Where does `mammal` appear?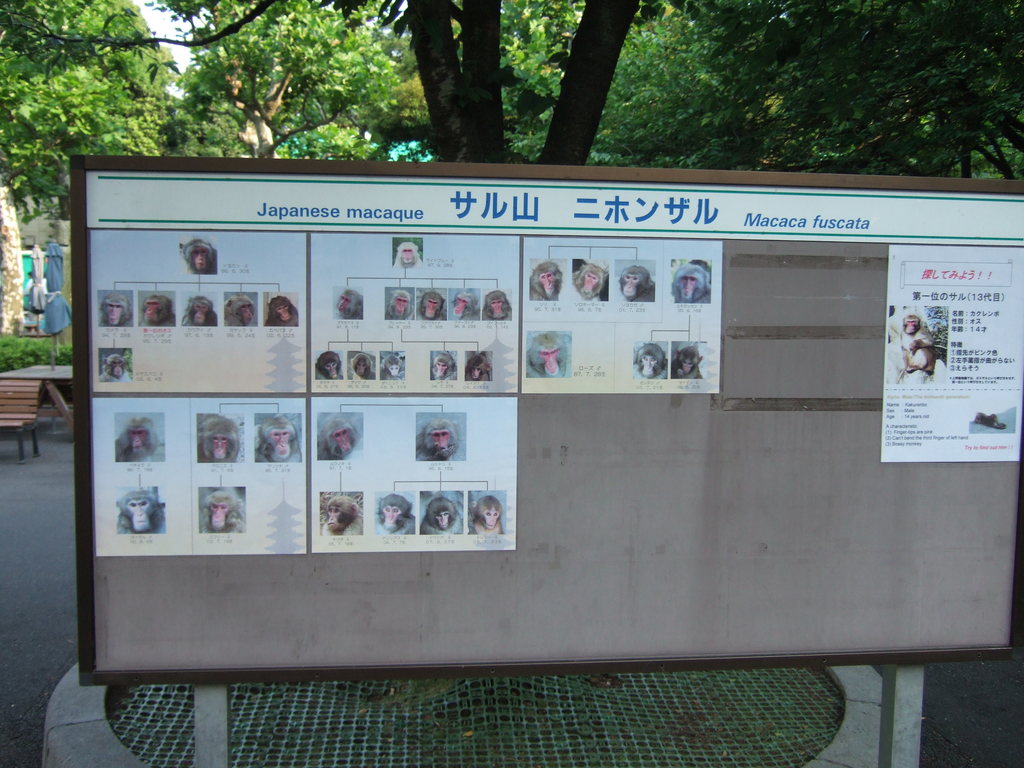
Appears at {"x1": 470, "y1": 495, "x2": 502, "y2": 533}.
